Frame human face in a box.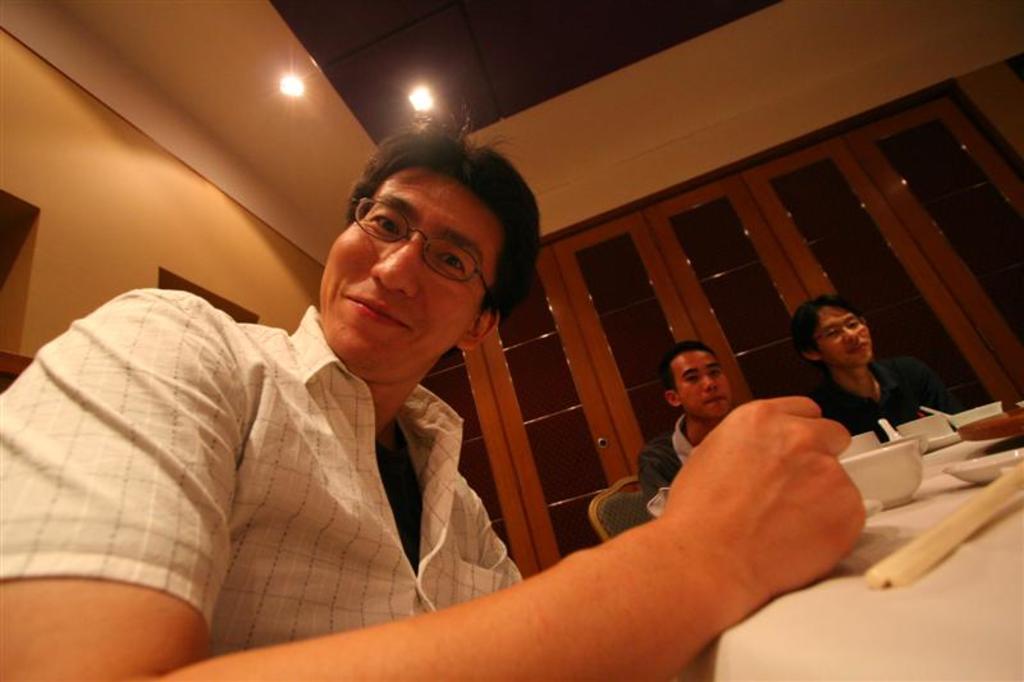
x1=315 y1=173 x2=497 y2=384.
